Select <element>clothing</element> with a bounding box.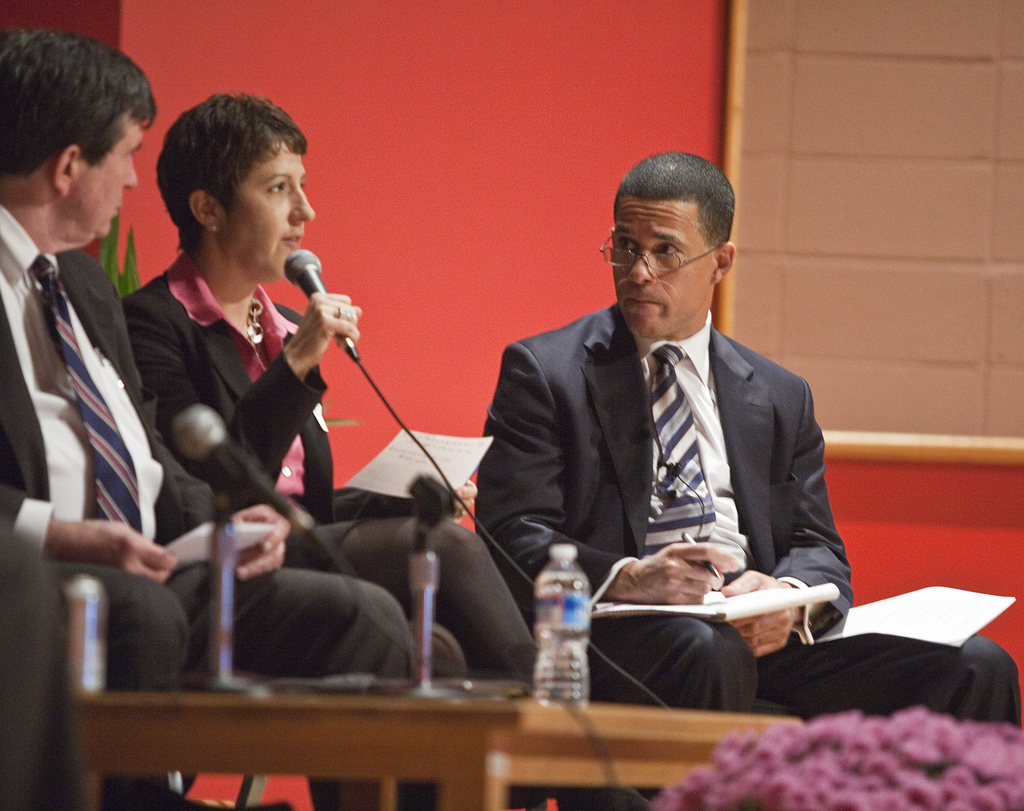
{"x1": 474, "y1": 300, "x2": 1023, "y2": 810}.
